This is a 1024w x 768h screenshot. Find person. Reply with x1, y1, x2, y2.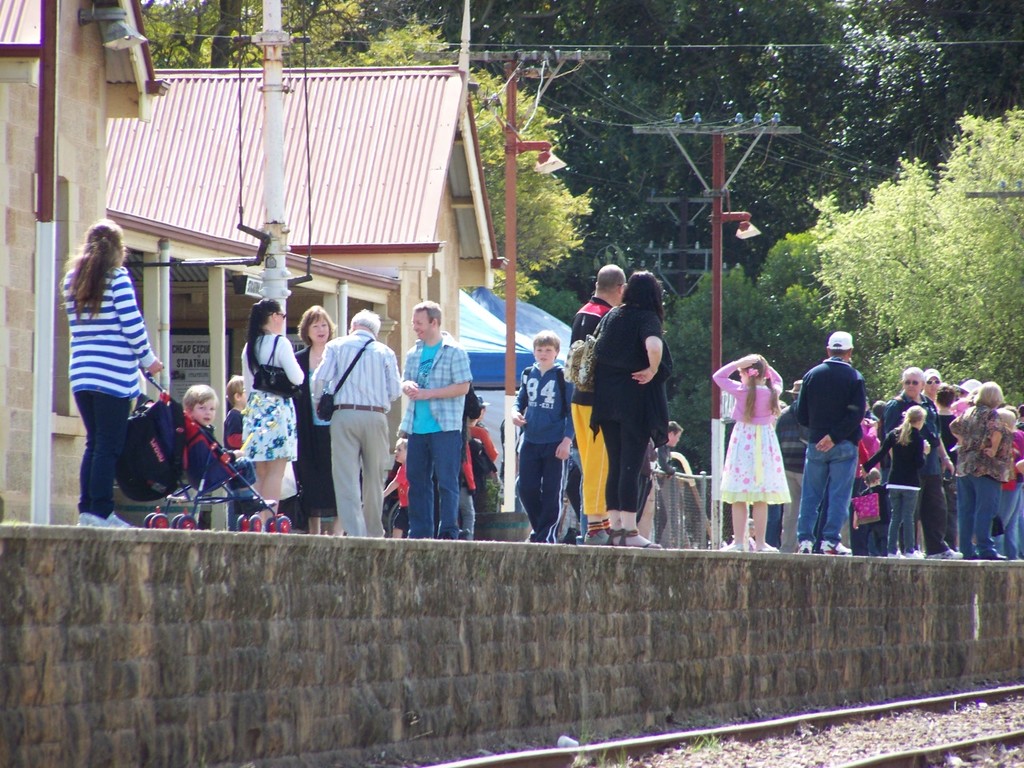
402, 302, 471, 538.
